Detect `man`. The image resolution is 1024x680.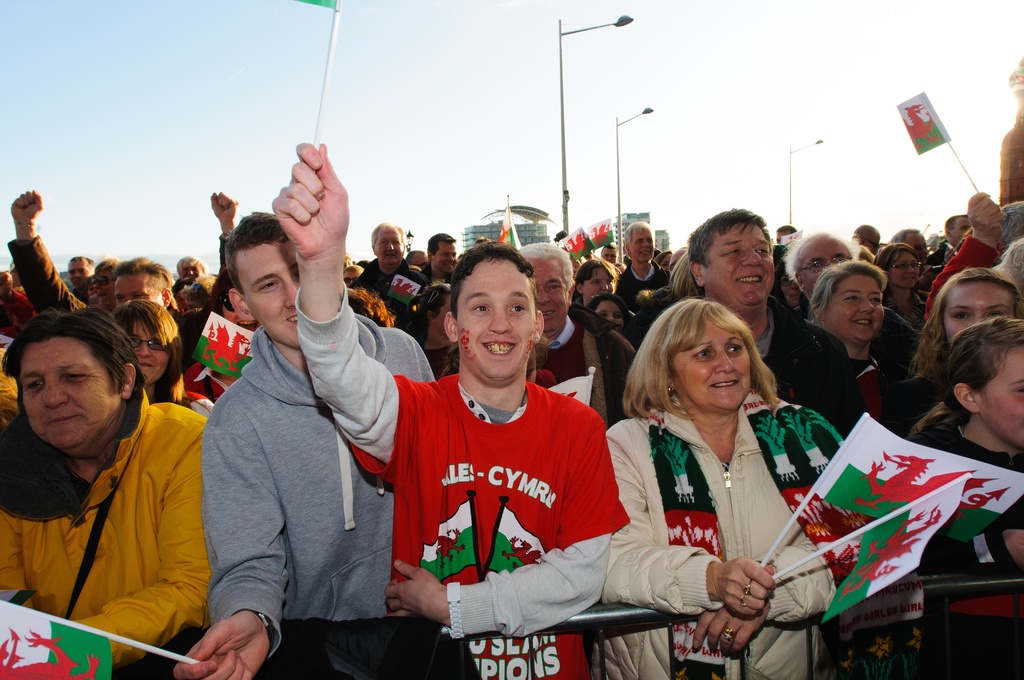
BBox(416, 230, 459, 287).
